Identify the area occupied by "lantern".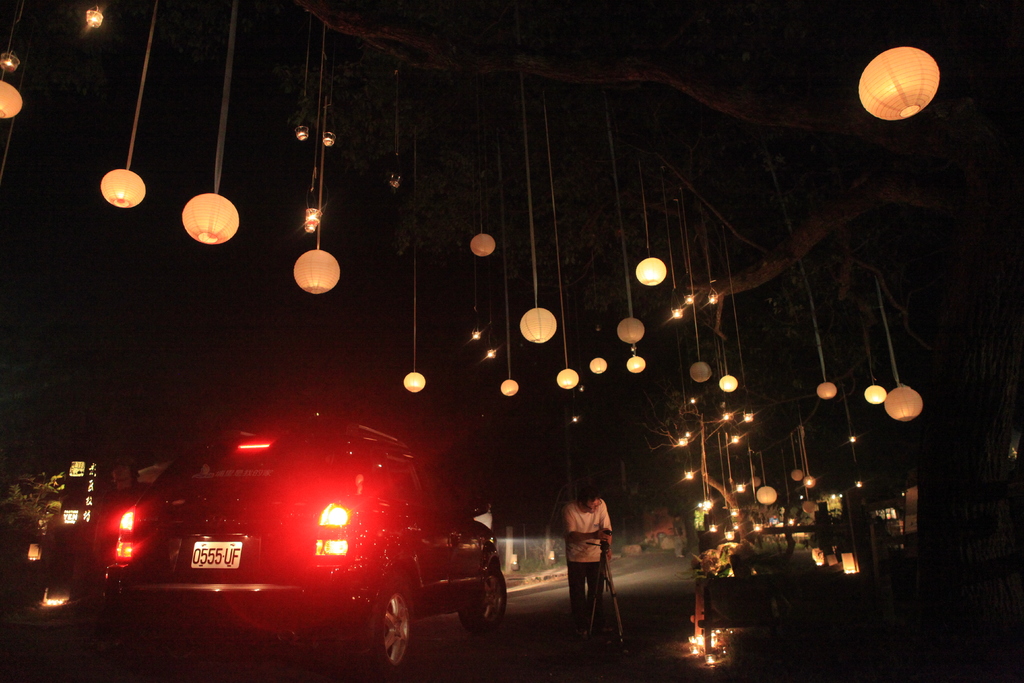
Area: 759,490,781,506.
